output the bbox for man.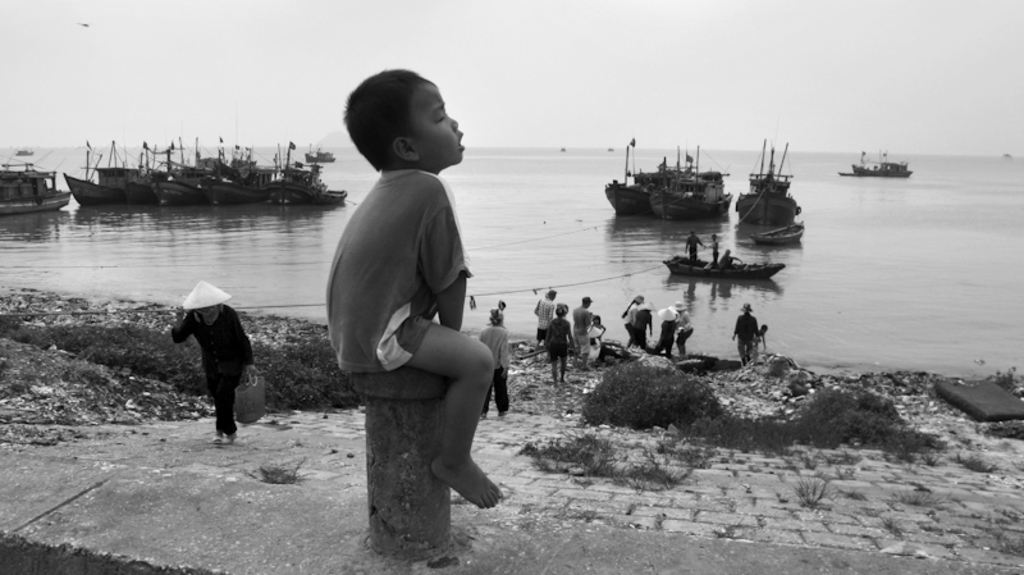
detection(684, 224, 708, 265).
